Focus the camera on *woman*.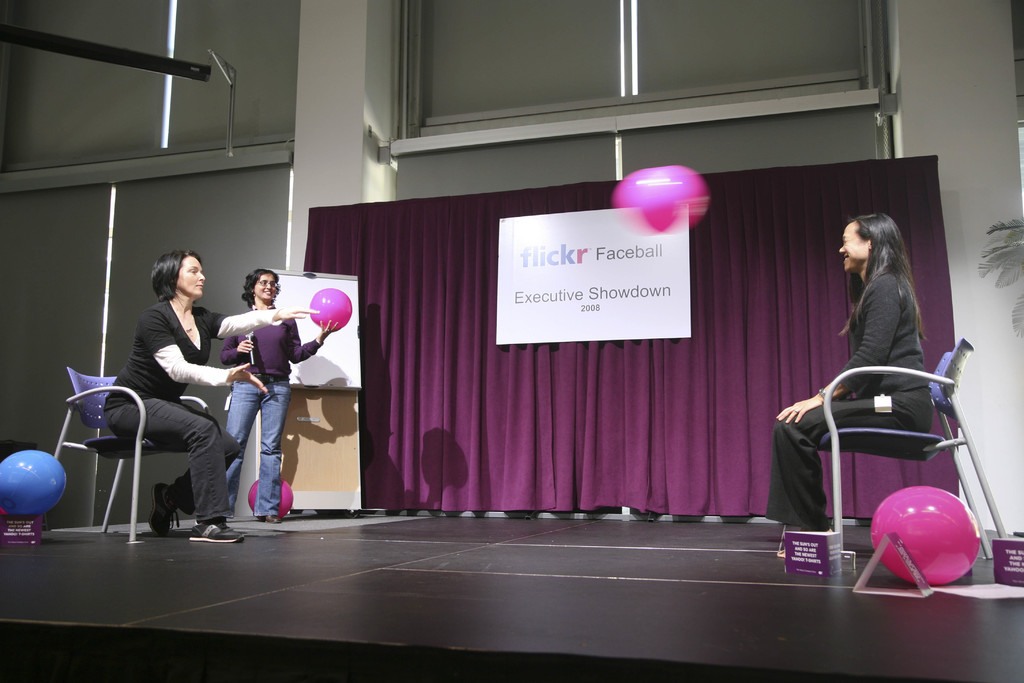
Focus region: bbox(769, 213, 942, 559).
